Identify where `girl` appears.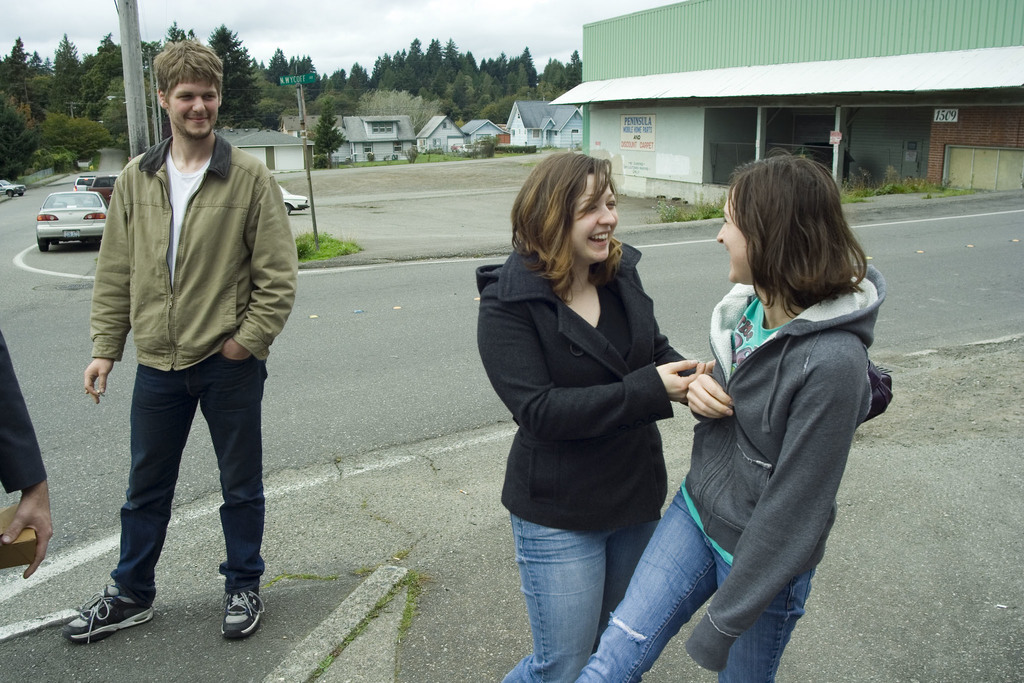
Appears at bbox=[474, 147, 718, 682].
